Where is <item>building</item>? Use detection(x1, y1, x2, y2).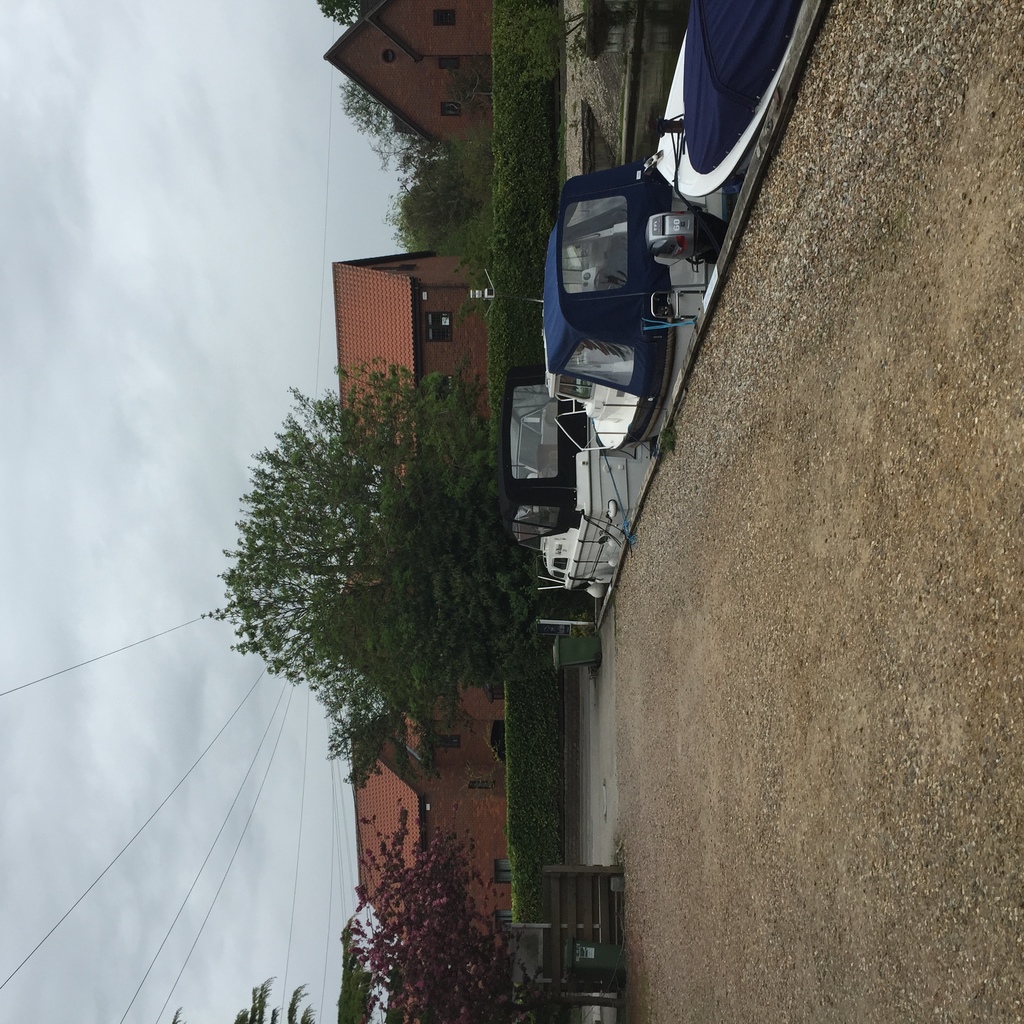
detection(323, 0, 502, 153).
